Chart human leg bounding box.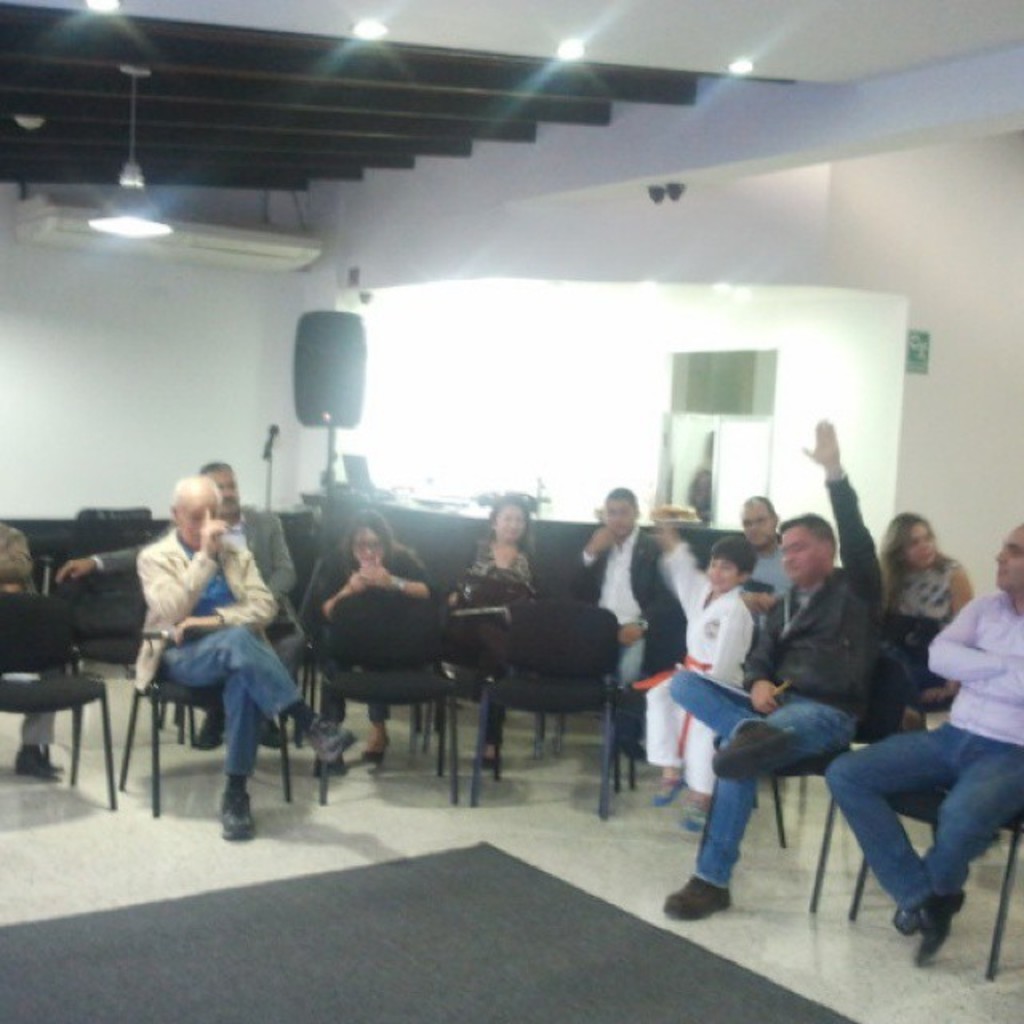
Charted: Rect(178, 626, 346, 837).
